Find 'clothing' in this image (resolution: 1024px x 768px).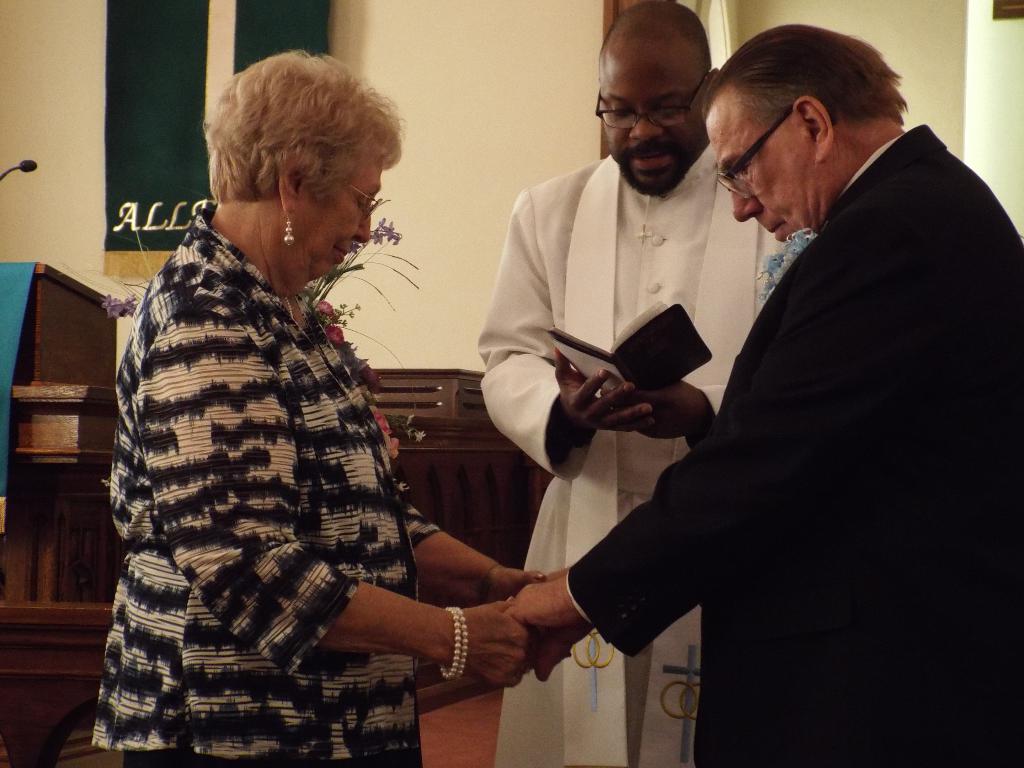
l=473, t=156, r=809, b=767.
